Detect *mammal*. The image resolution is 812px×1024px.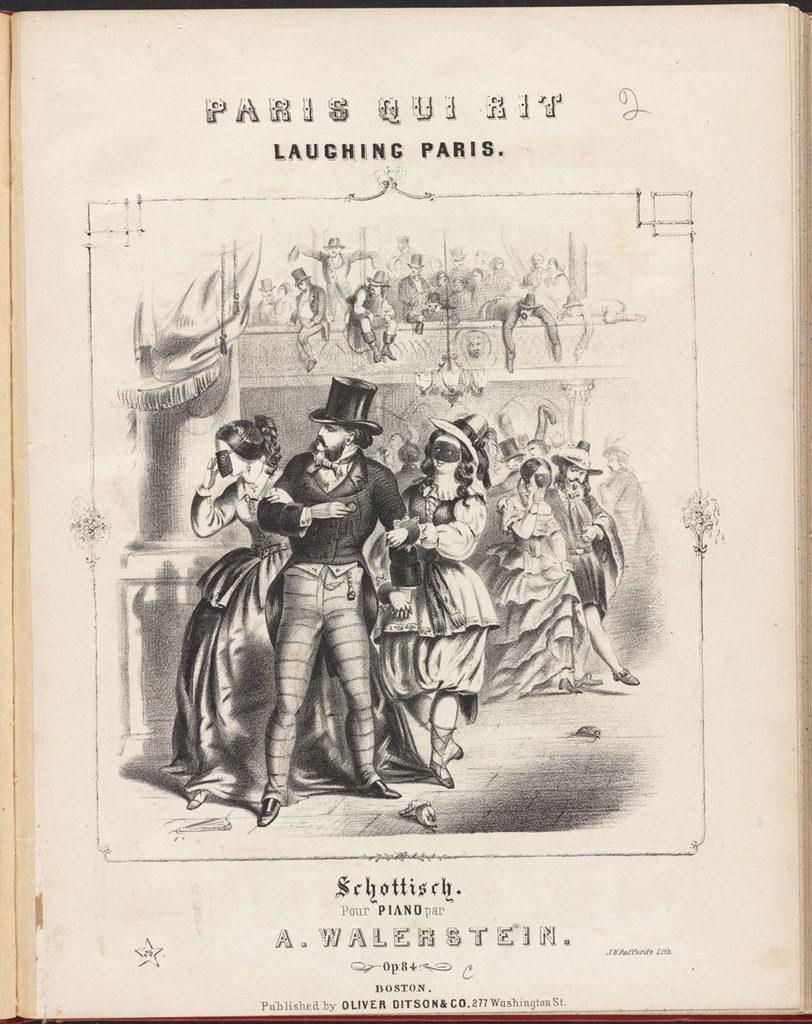
select_region(473, 456, 584, 695).
